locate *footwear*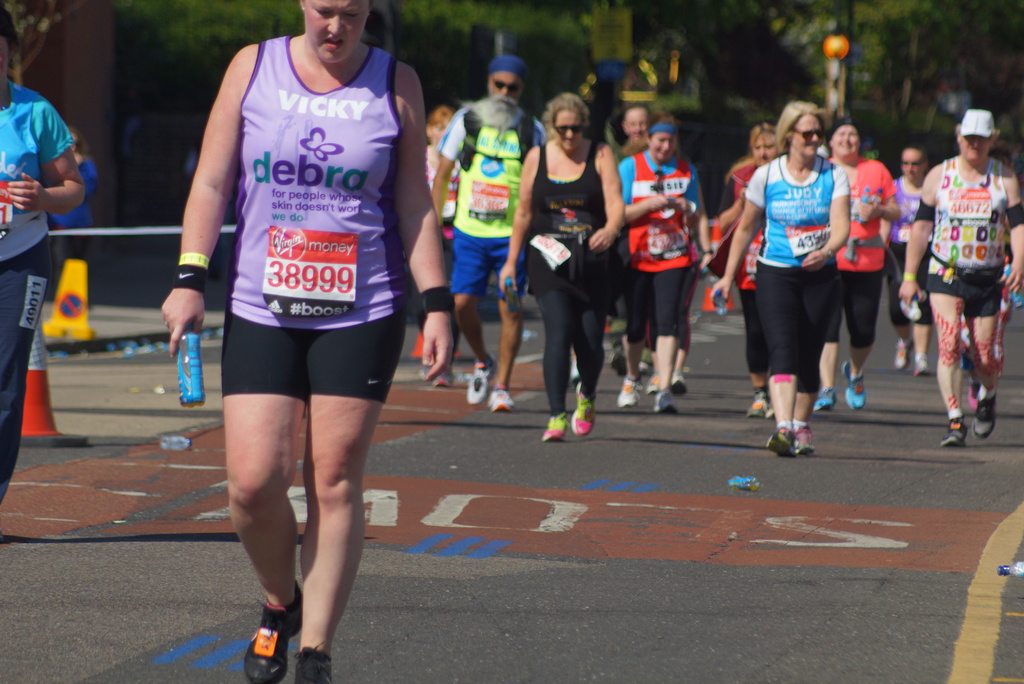
(462, 358, 492, 408)
